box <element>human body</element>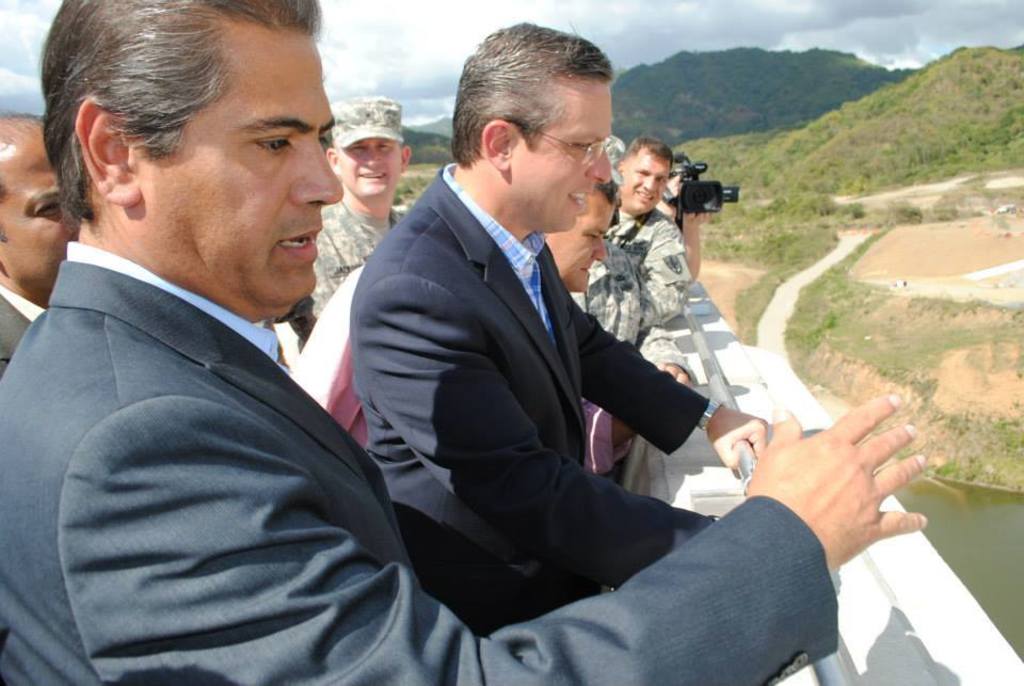
570,205,692,353
